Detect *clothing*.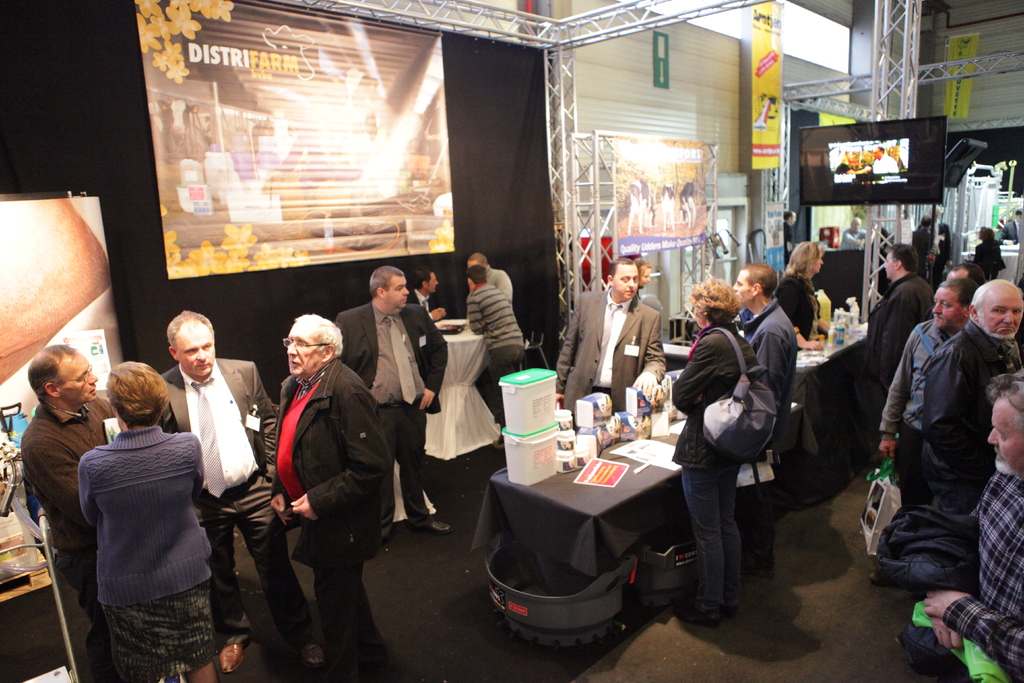
Detected at [left=838, top=227, right=871, bottom=248].
